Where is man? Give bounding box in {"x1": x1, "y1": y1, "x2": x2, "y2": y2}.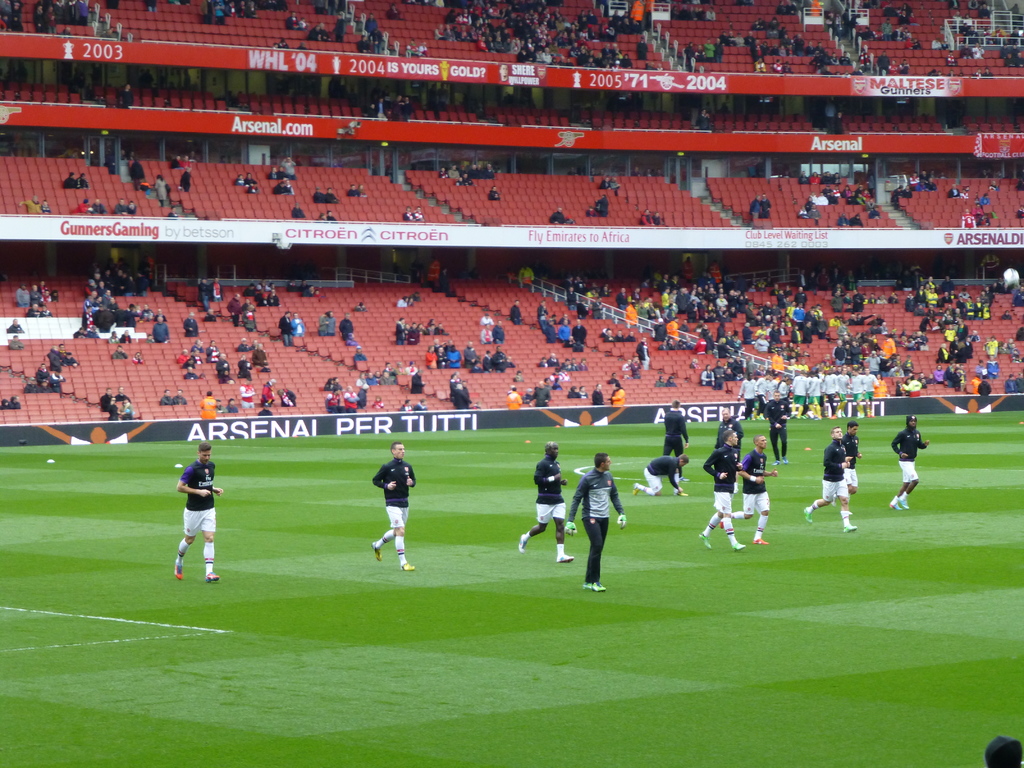
{"x1": 913, "y1": 176, "x2": 916, "y2": 186}.
